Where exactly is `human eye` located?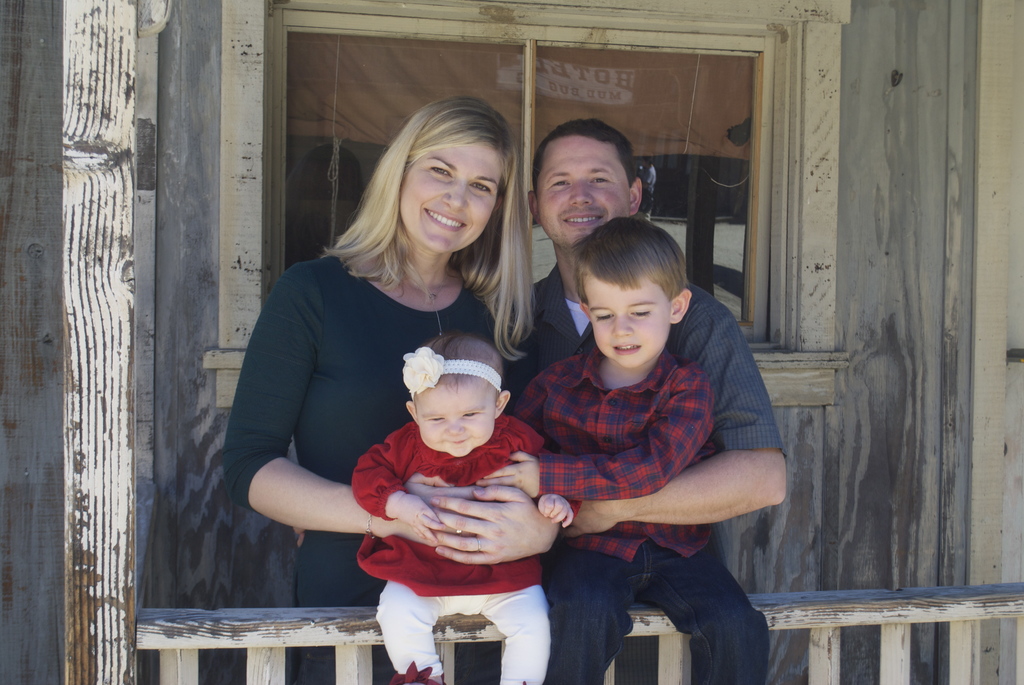
Its bounding box is 551,177,568,190.
